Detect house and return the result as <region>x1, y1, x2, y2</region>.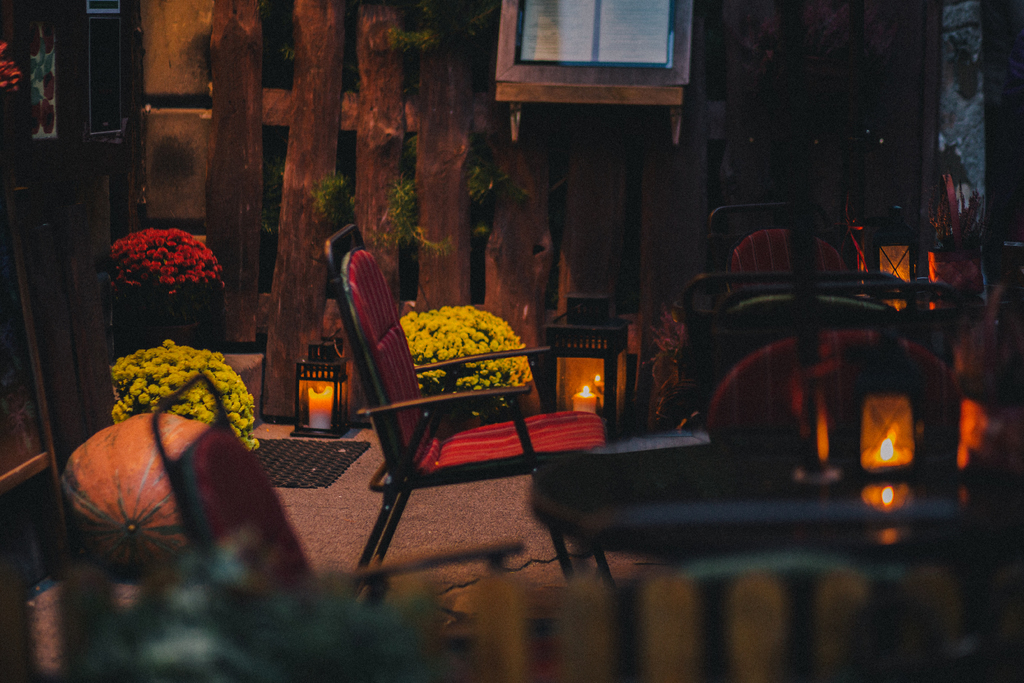
<region>2, 0, 1023, 682</region>.
